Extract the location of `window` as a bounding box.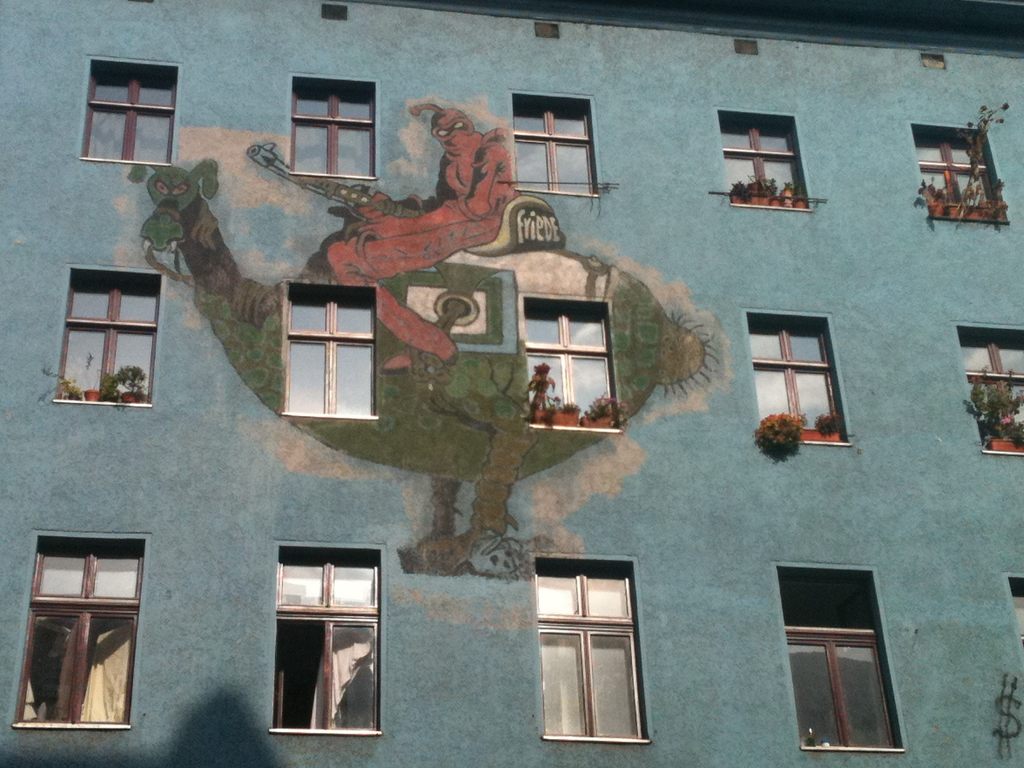
select_region(88, 56, 175, 168).
